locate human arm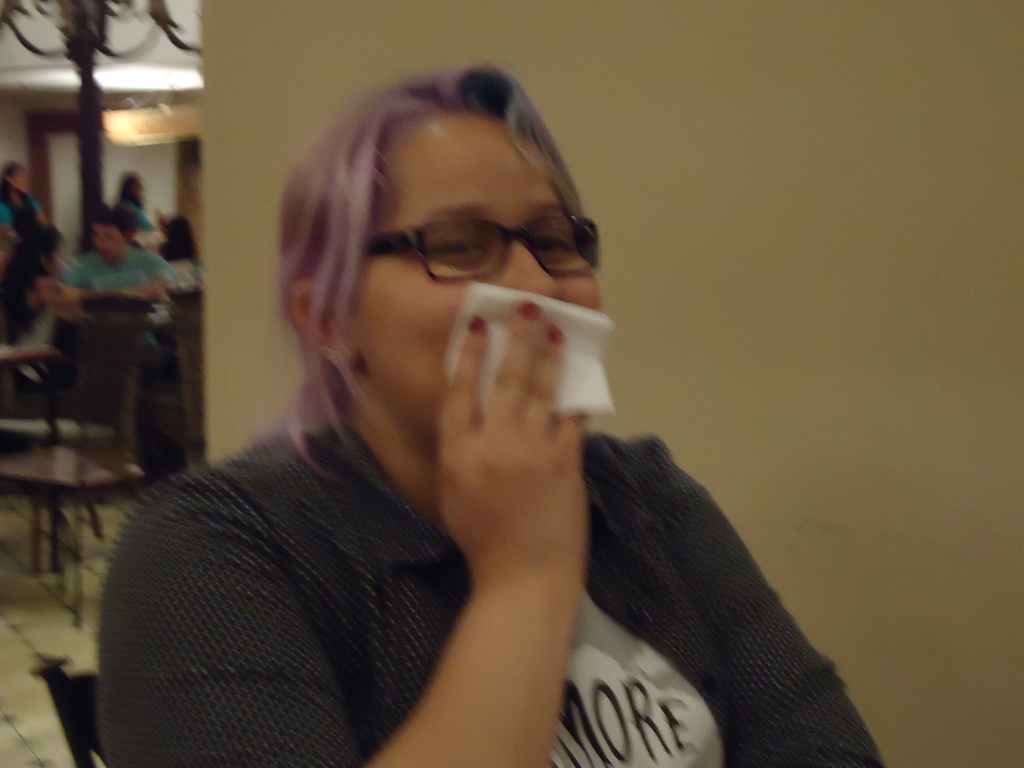
Rect(0, 193, 22, 240)
